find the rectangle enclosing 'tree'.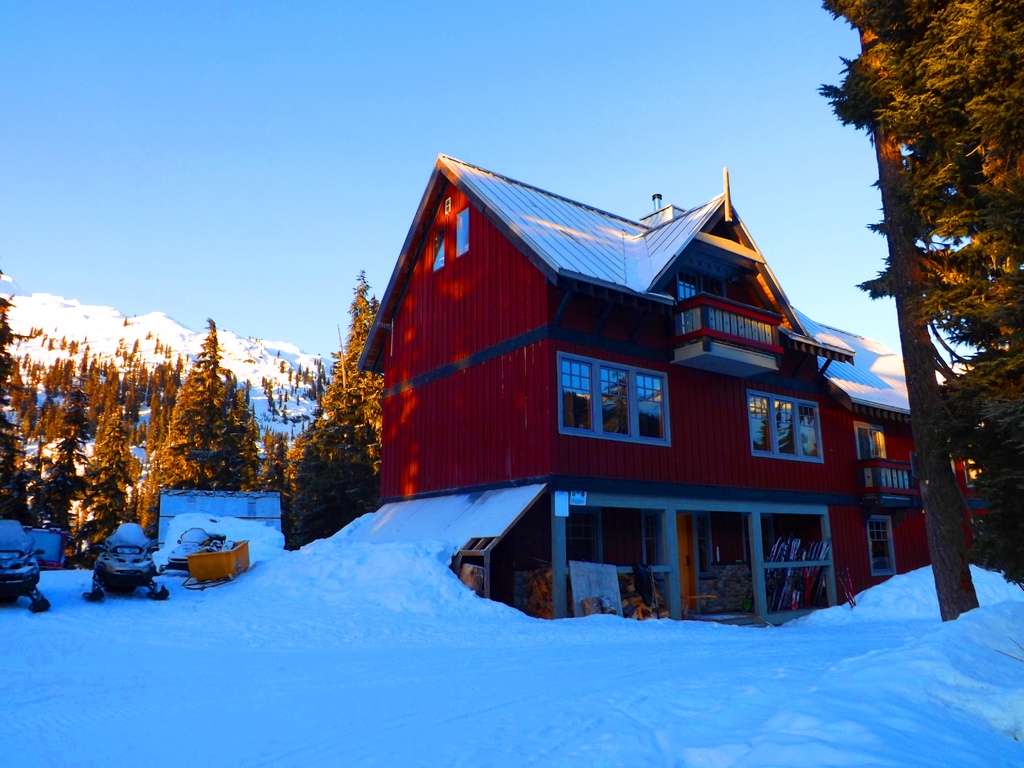
[322, 268, 387, 519].
